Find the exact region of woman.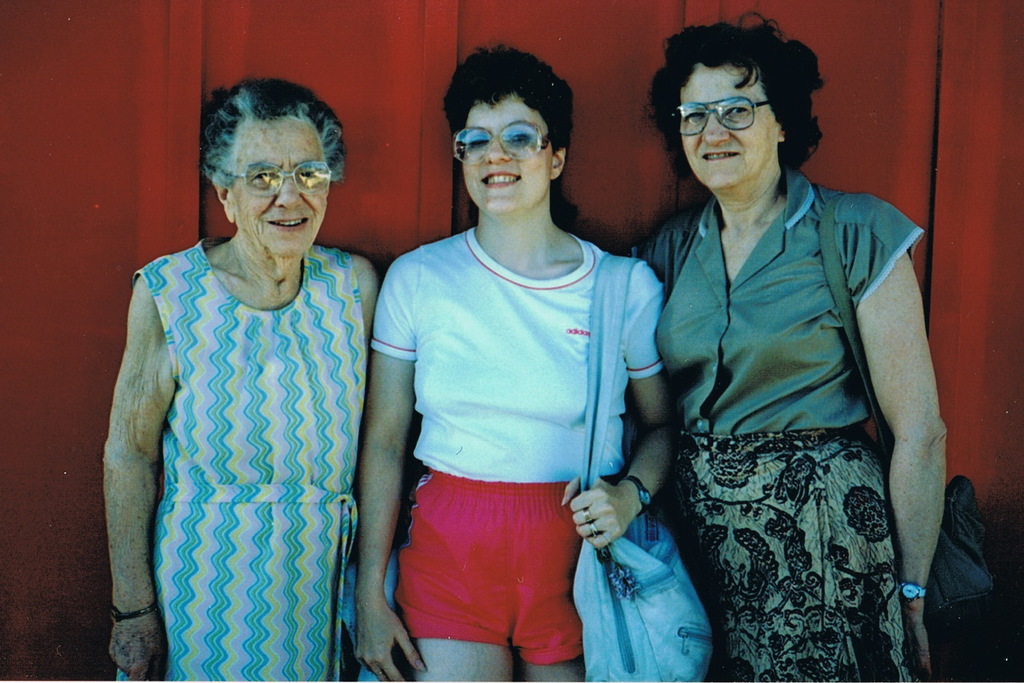
Exact region: x1=103 y1=77 x2=380 y2=682.
